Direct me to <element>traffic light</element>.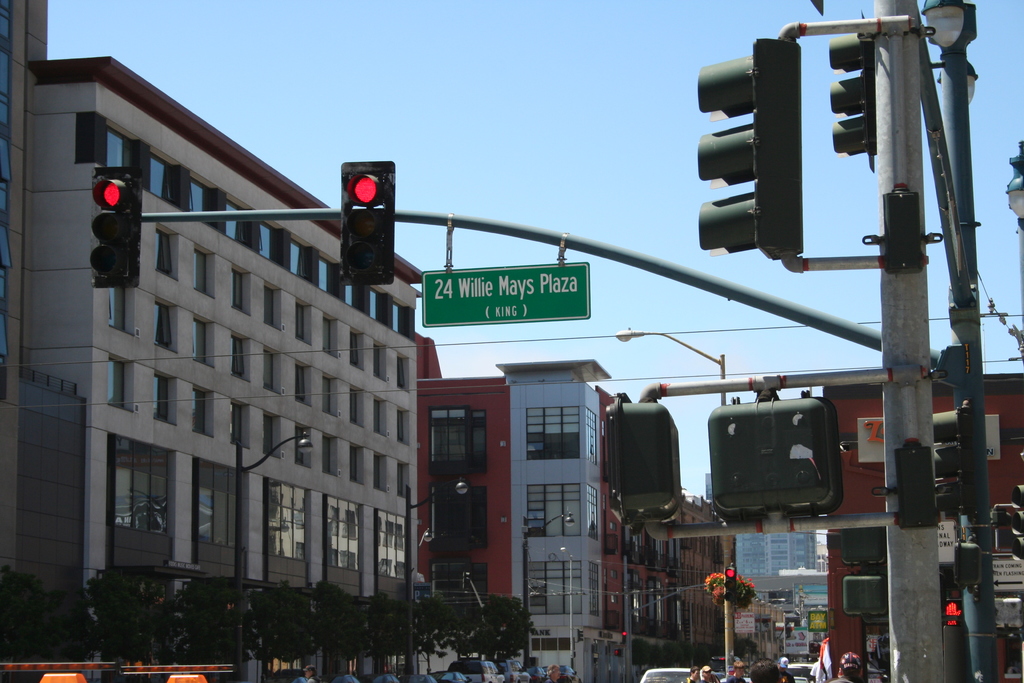
Direction: rect(840, 525, 887, 568).
